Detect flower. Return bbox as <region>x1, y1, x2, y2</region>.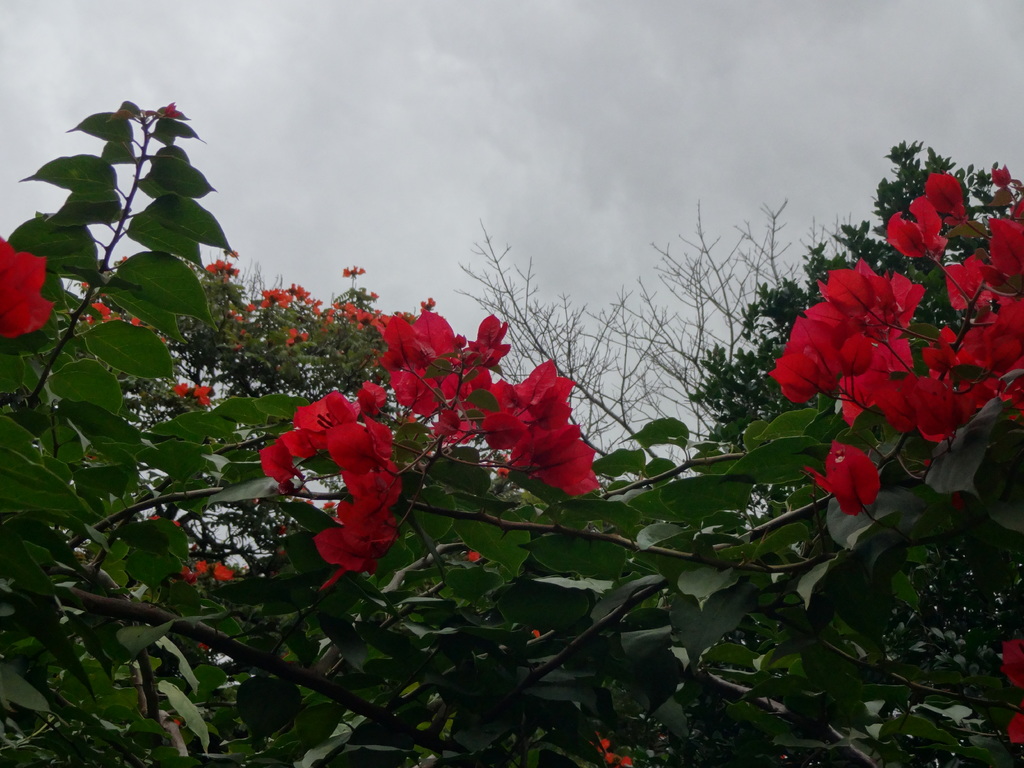
<region>170, 383, 190, 402</region>.
